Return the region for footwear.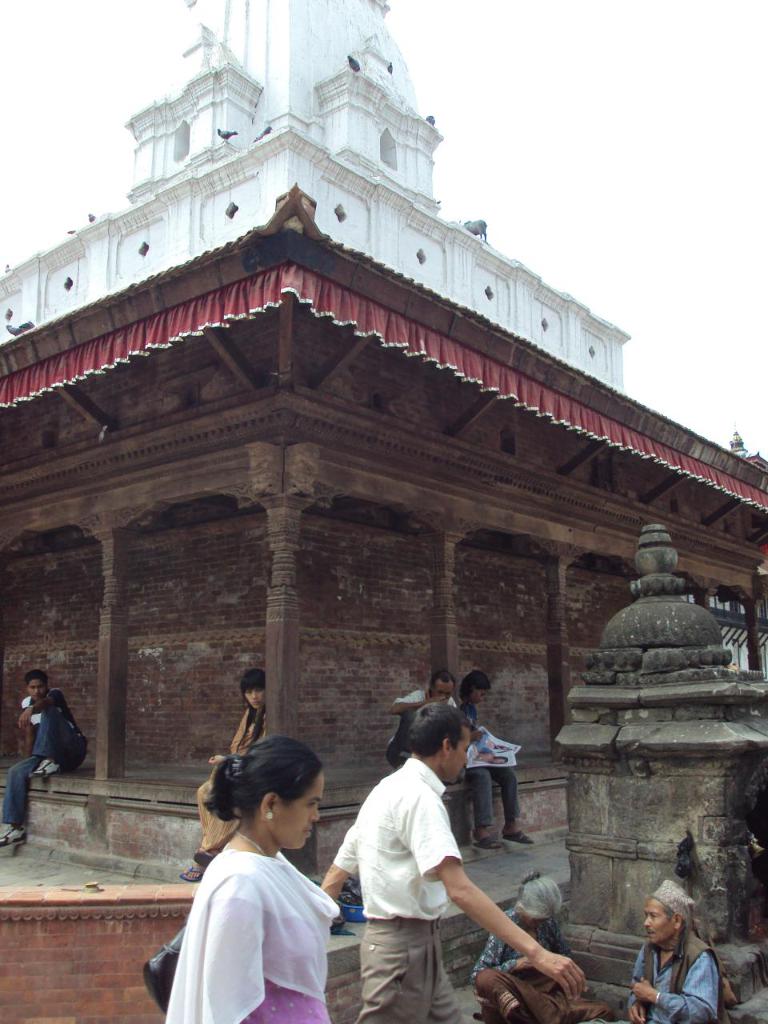
BBox(0, 830, 28, 850).
